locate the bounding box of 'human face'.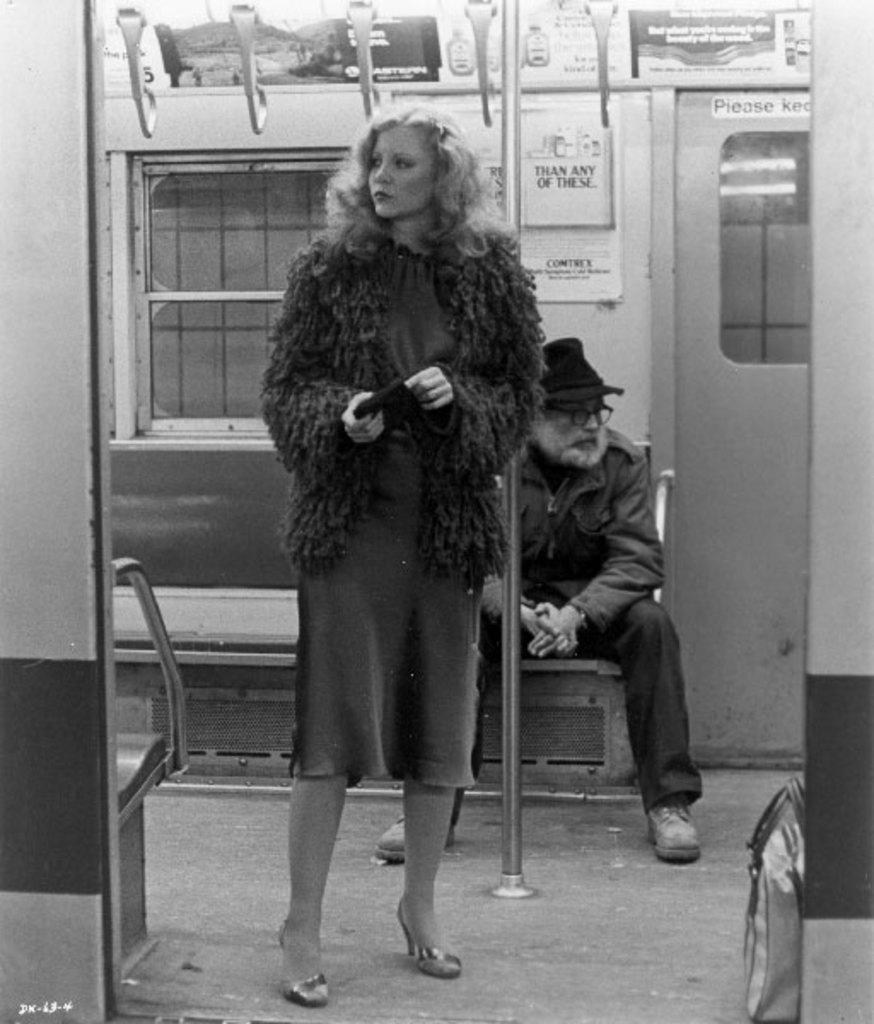
Bounding box: Rect(531, 398, 608, 464).
